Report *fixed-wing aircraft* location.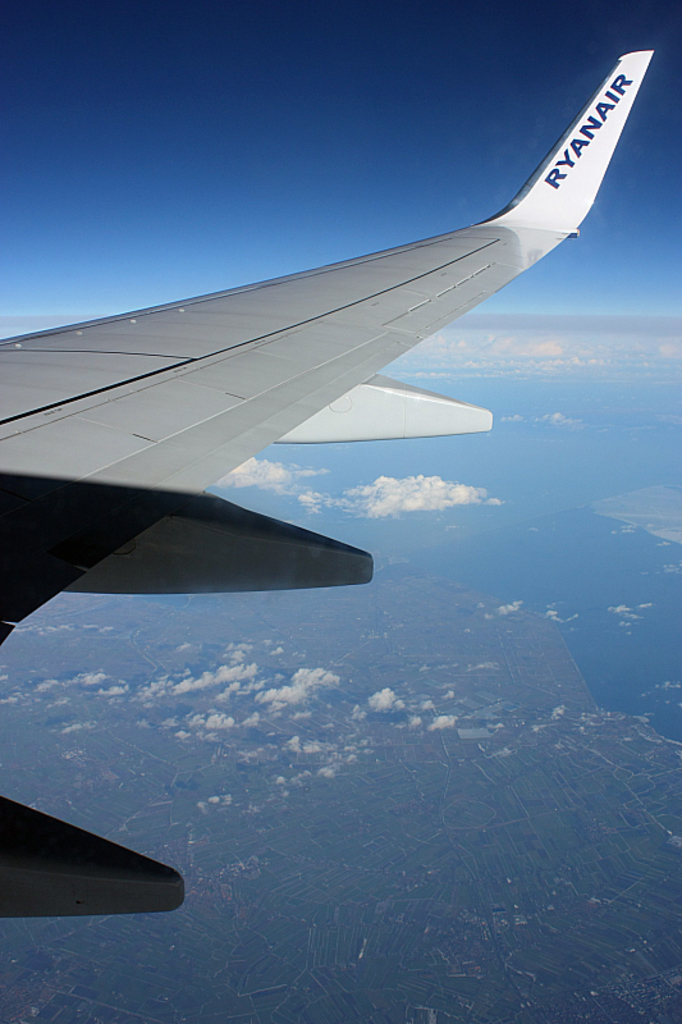
Report: bbox(0, 45, 658, 918).
